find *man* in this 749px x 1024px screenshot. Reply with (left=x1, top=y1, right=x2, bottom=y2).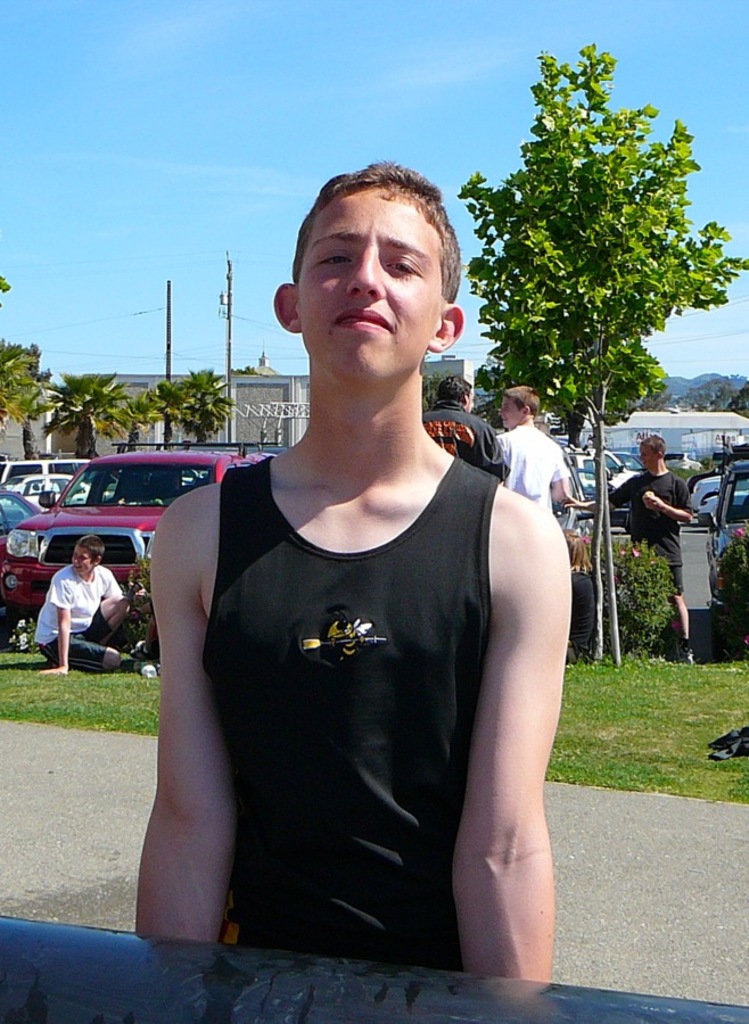
(left=496, top=387, right=566, bottom=522).
